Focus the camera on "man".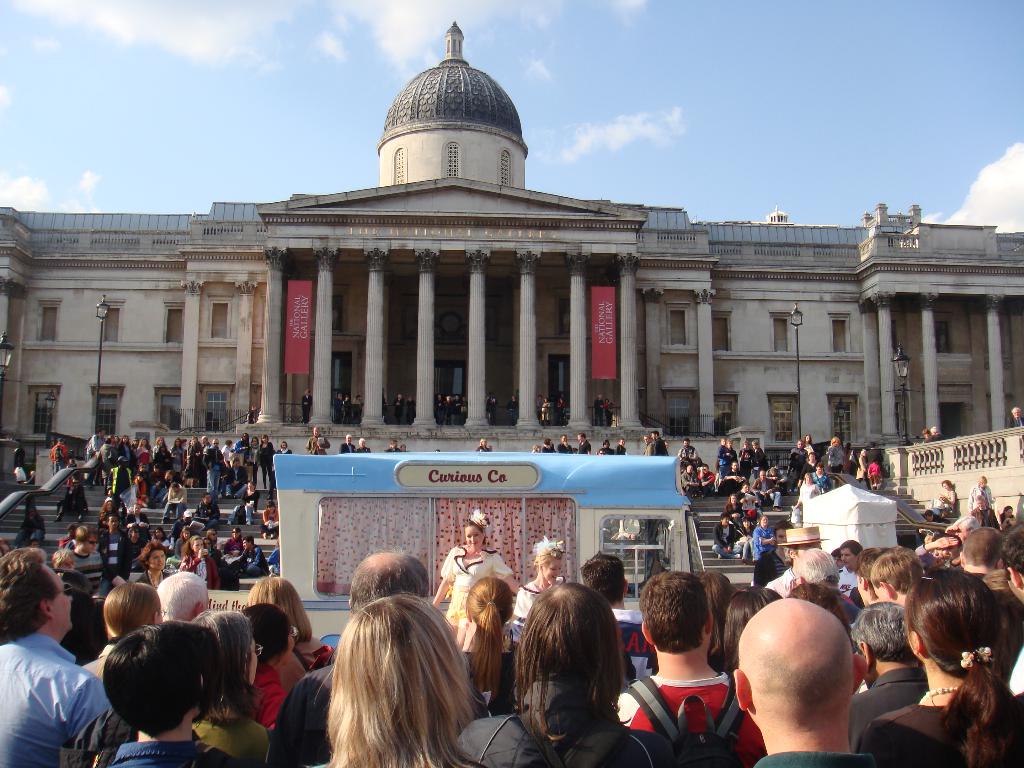
Focus region: 750:438:767:476.
